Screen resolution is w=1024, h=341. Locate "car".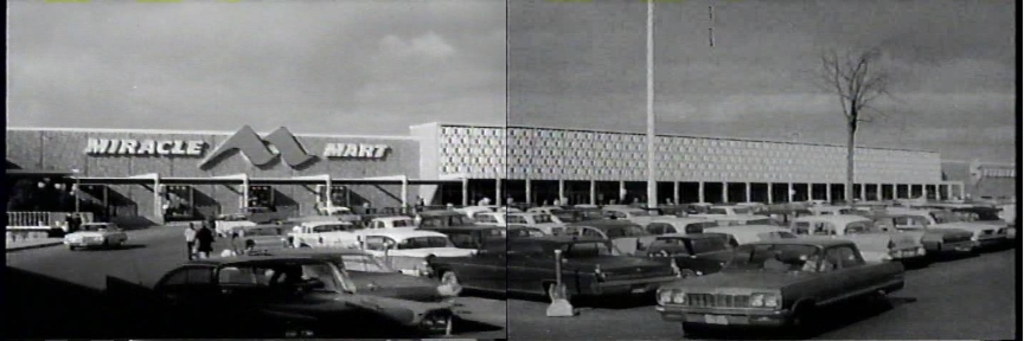
l=64, t=225, r=130, b=250.
